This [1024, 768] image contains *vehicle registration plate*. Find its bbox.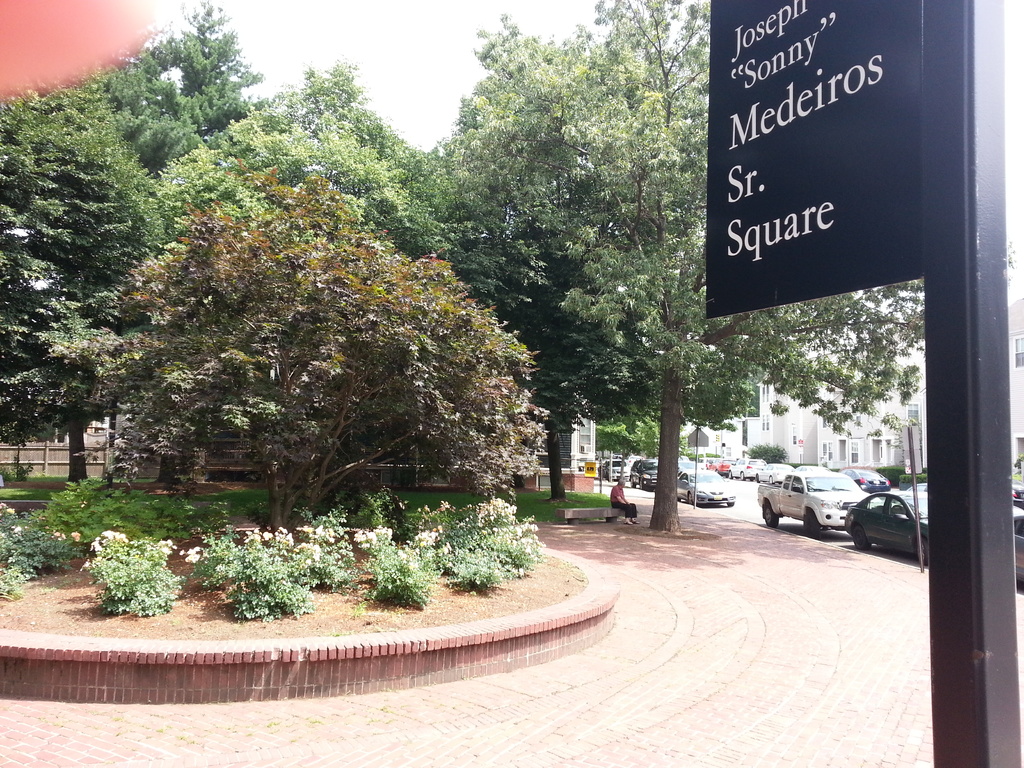
[713, 496, 724, 501].
